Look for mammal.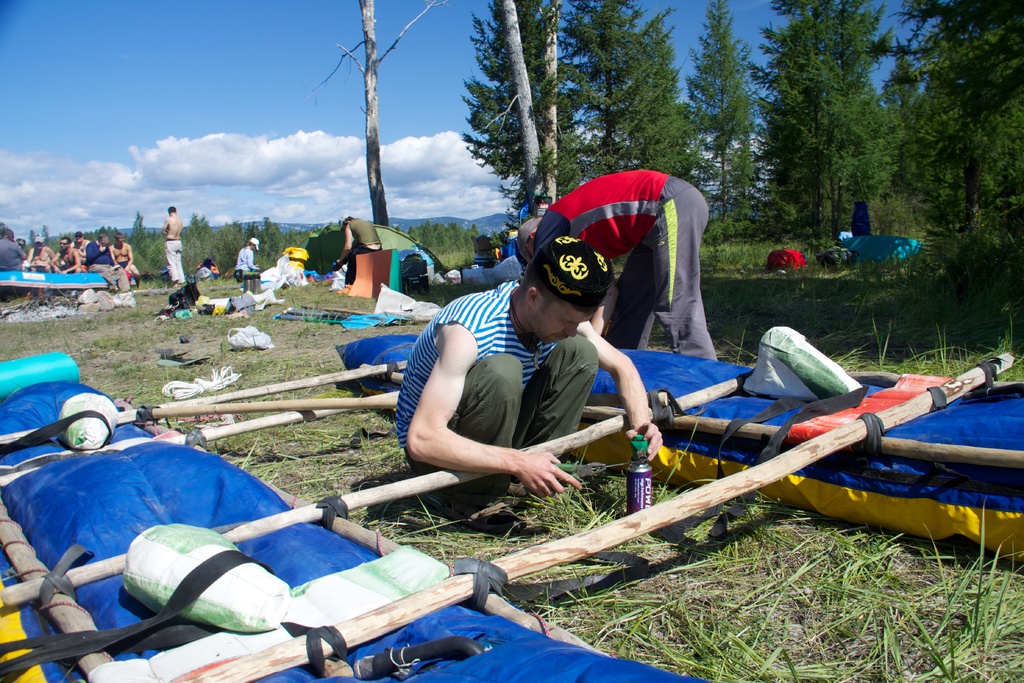
Found: pyautogui.locateOnScreen(518, 165, 739, 368).
